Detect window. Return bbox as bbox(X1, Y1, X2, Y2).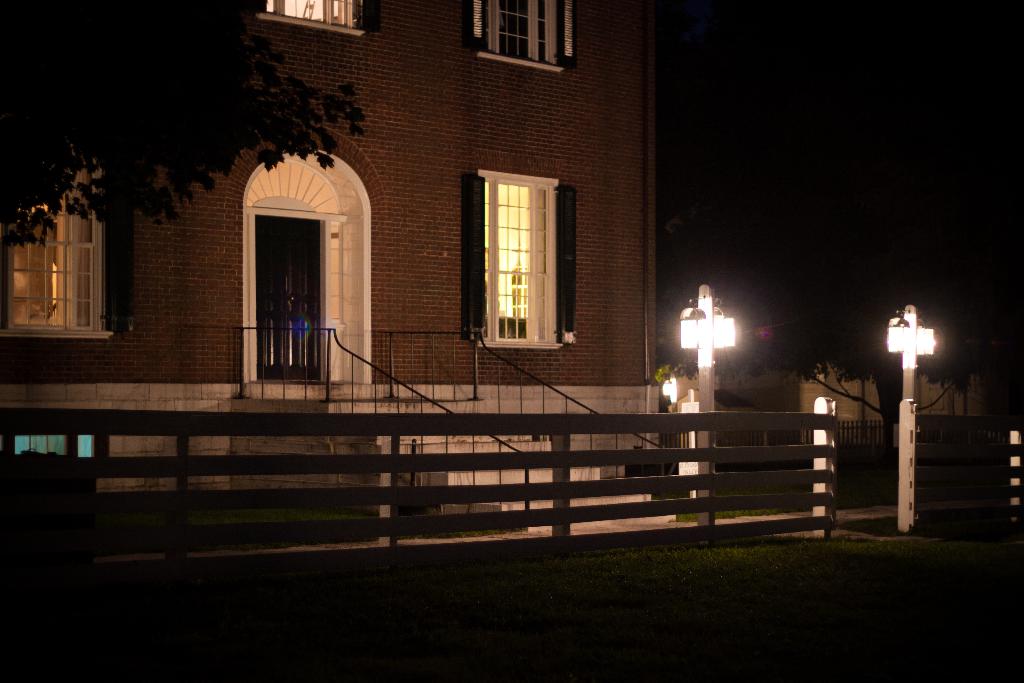
bbox(8, 151, 115, 331).
